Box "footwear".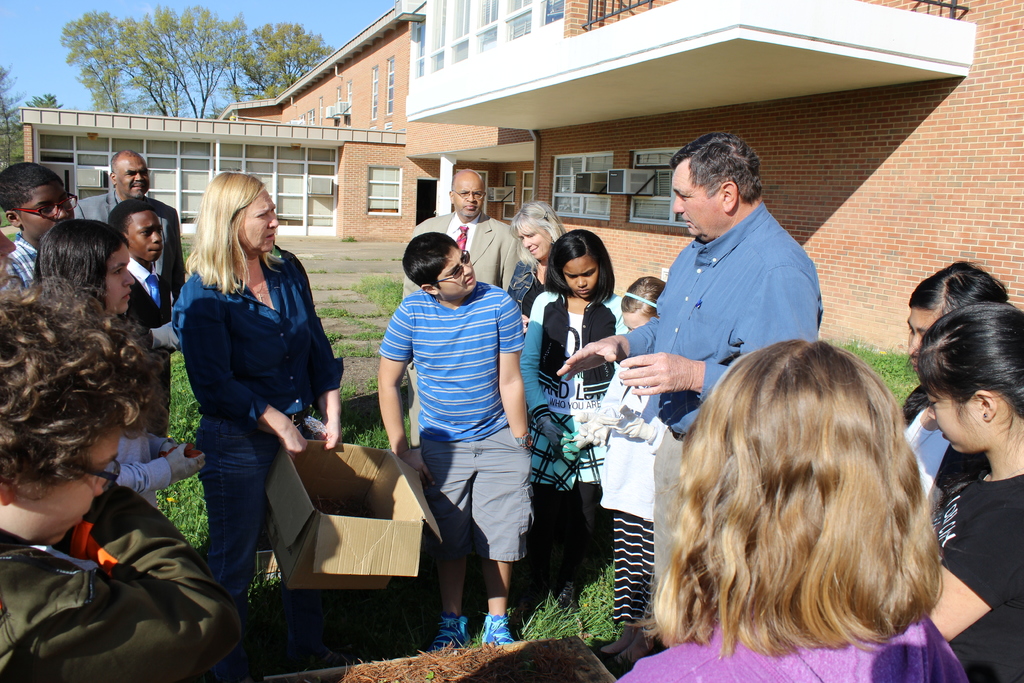
box=[481, 611, 514, 641].
